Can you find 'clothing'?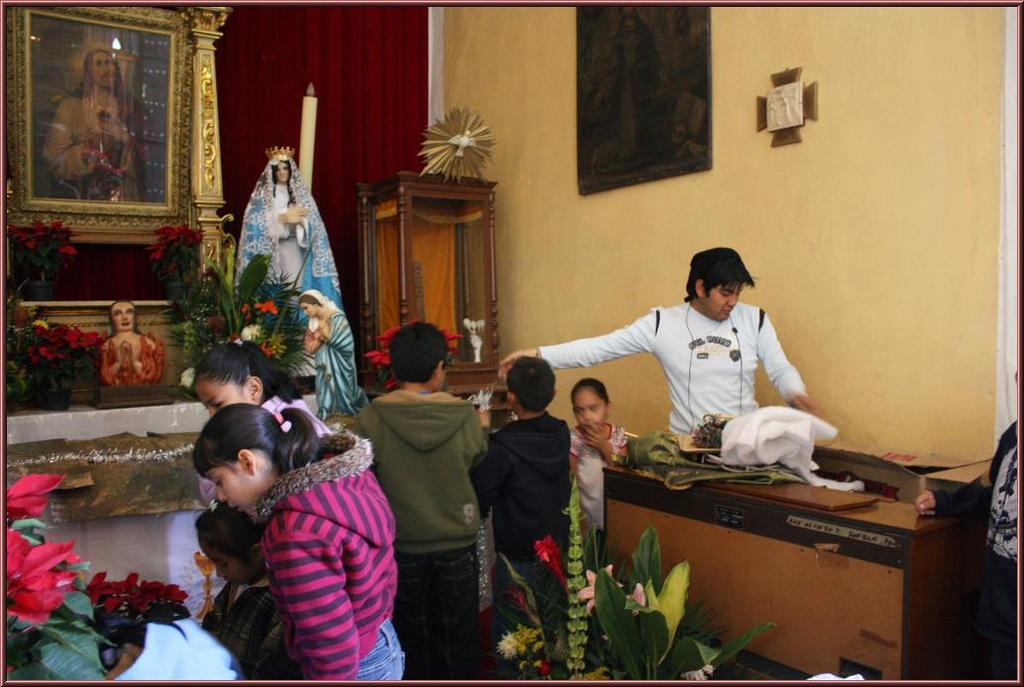
Yes, bounding box: <bbox>200, 576, 291, 686</bbox>.
